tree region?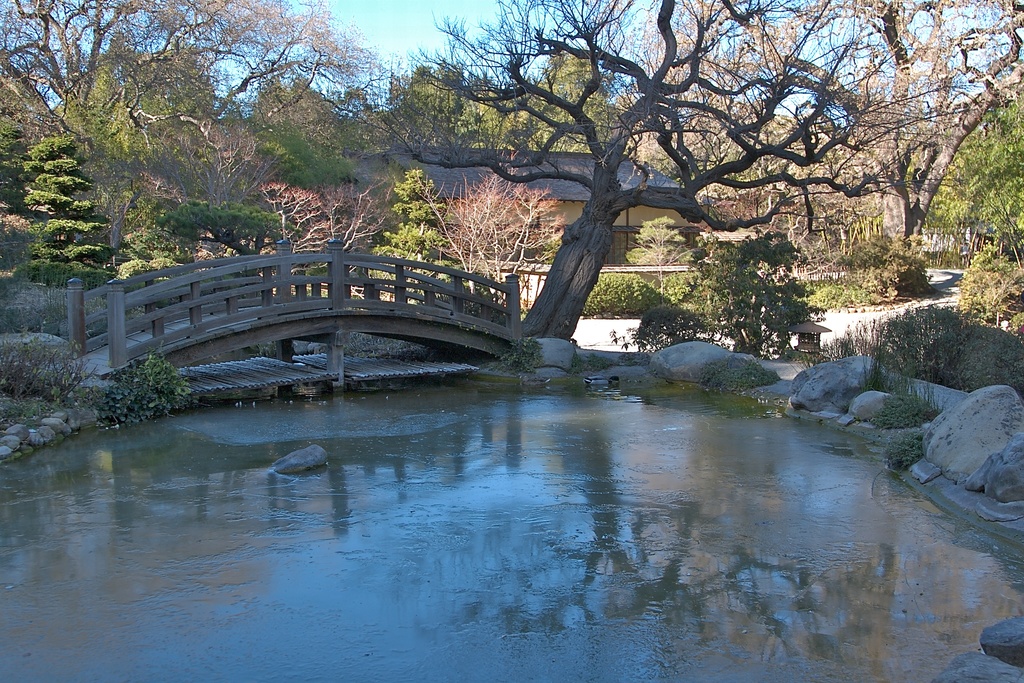
383, 168, 466, 293
